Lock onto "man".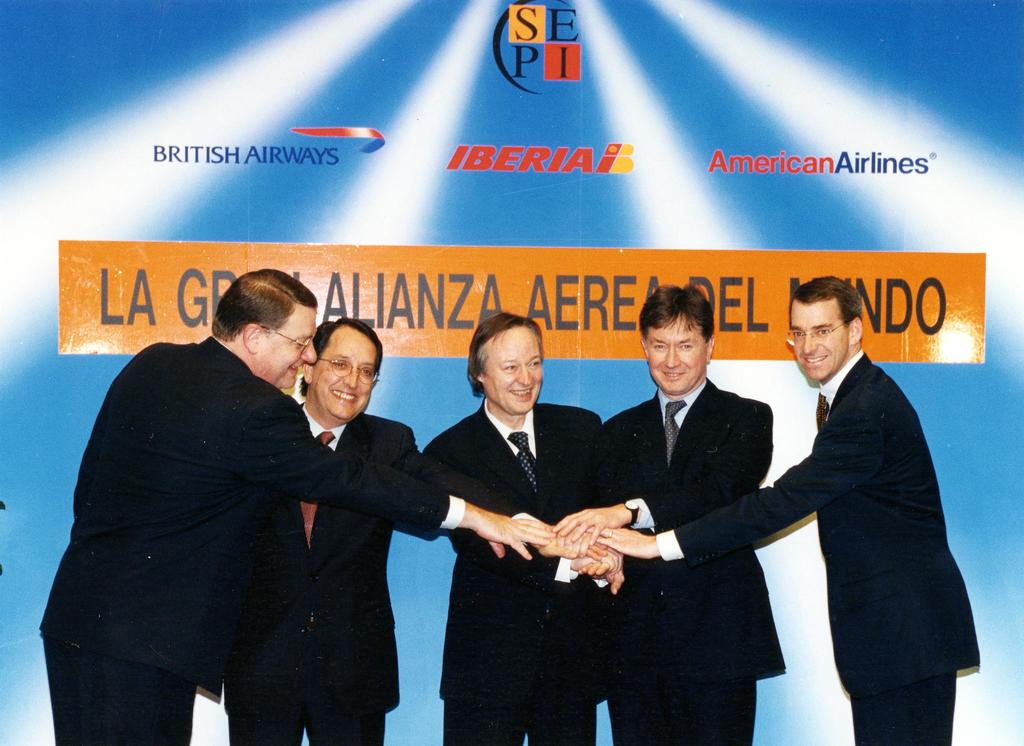
Locked: BBox(198, 316, 589, 745).
